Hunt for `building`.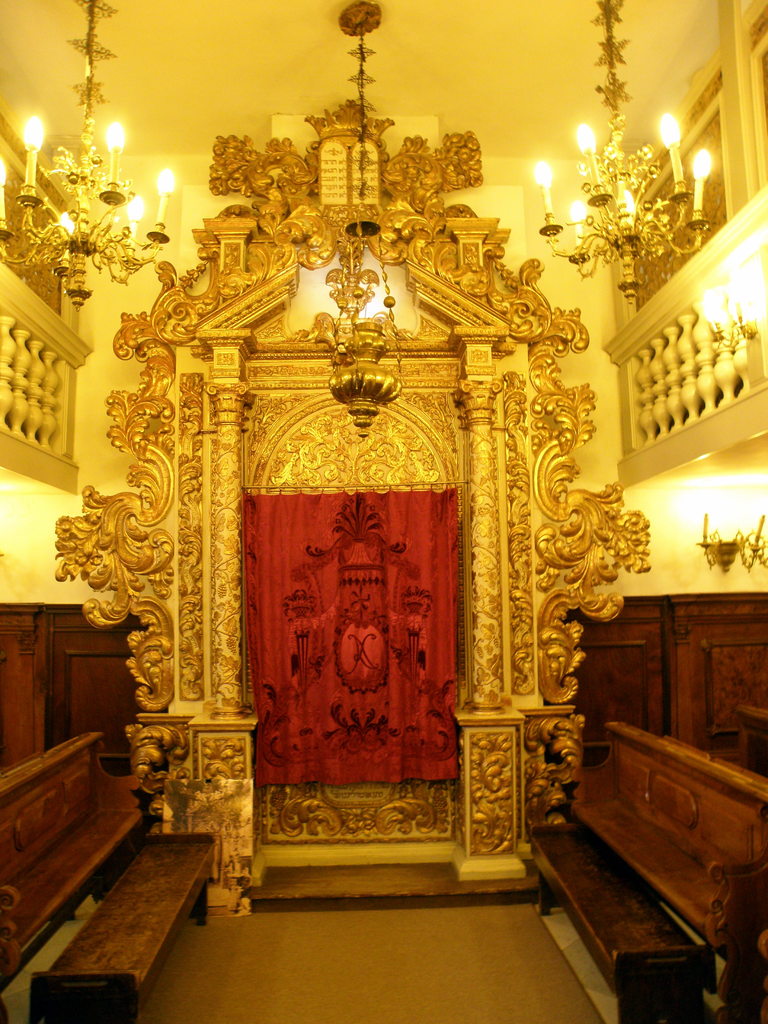
Hunted down at <box>0,0,767,1023</box>.
